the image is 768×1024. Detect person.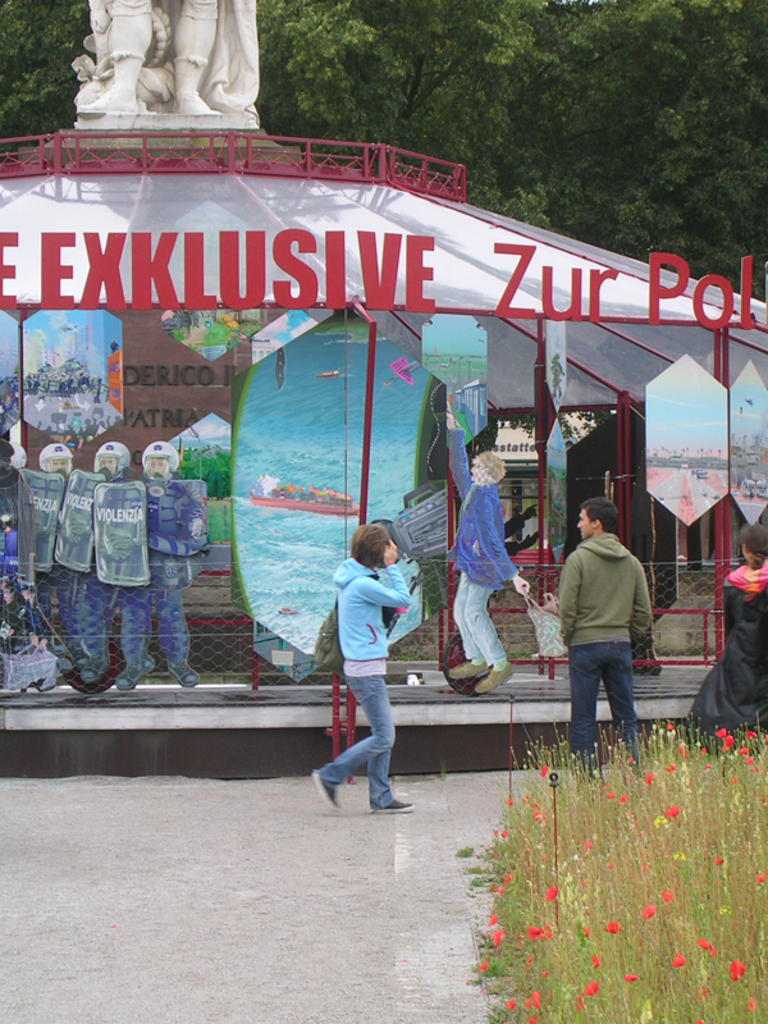
Detection: [x1=323, y1=503, x2=428, y2=823].
